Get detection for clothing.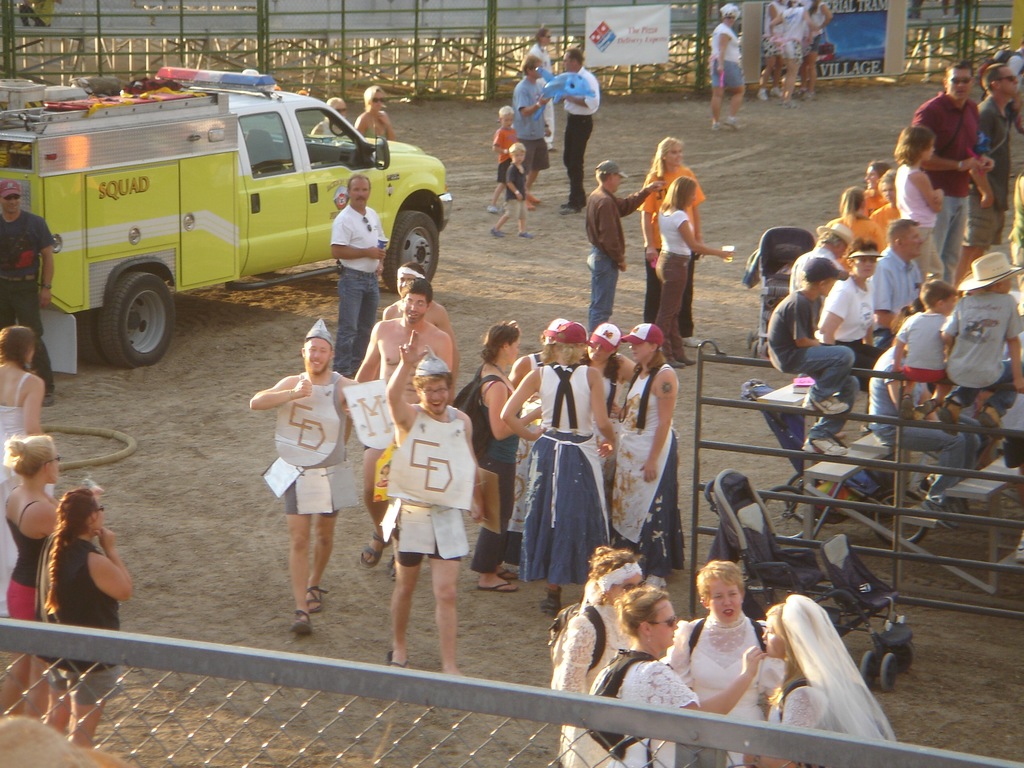
Detection: <region>768, 595, 895, 743</region>.
